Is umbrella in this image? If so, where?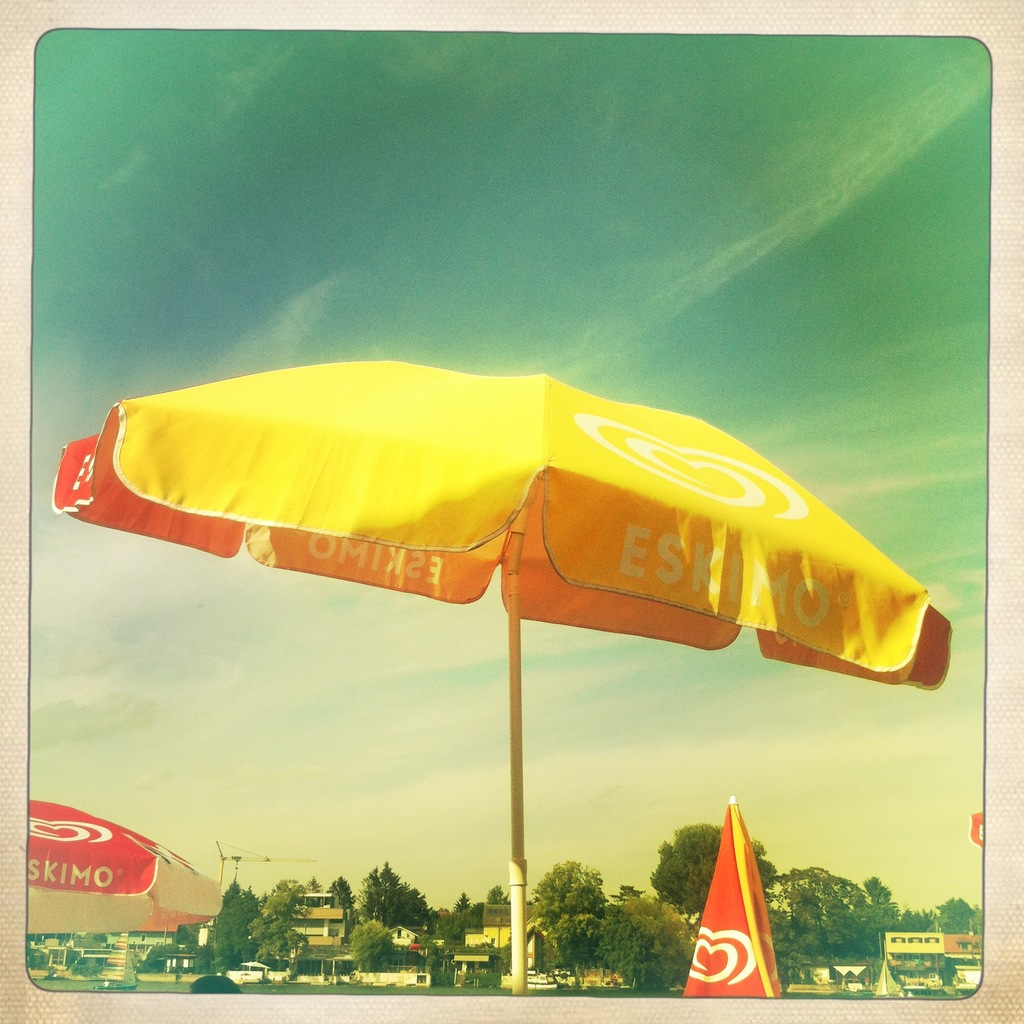
Yes, at box(19, 796, 223, 935).
